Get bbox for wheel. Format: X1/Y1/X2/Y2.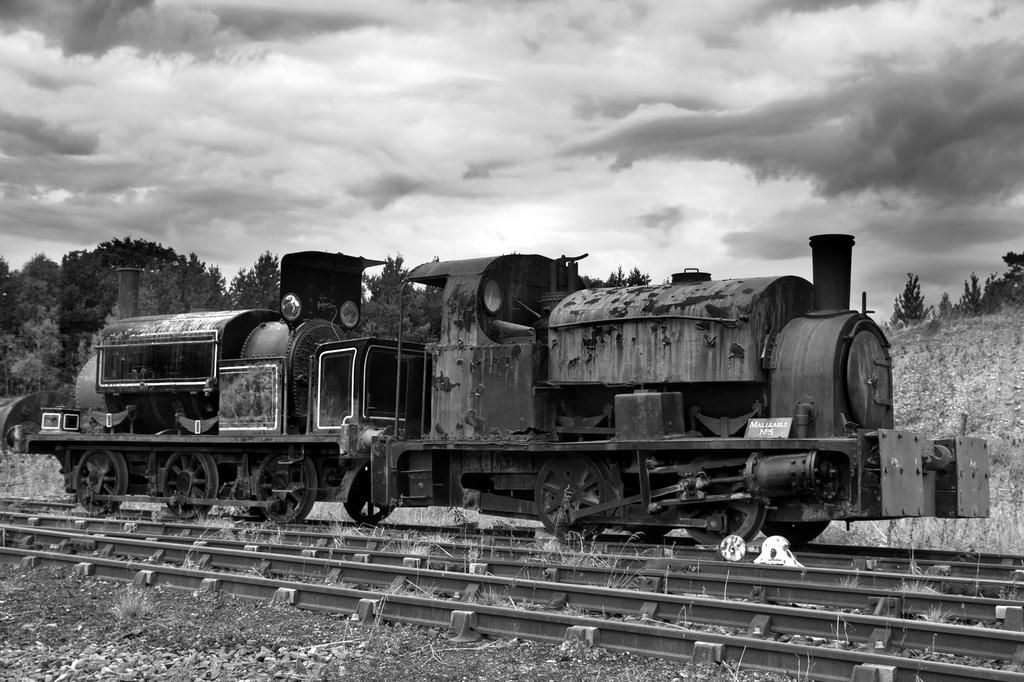
342/460/397/521.
